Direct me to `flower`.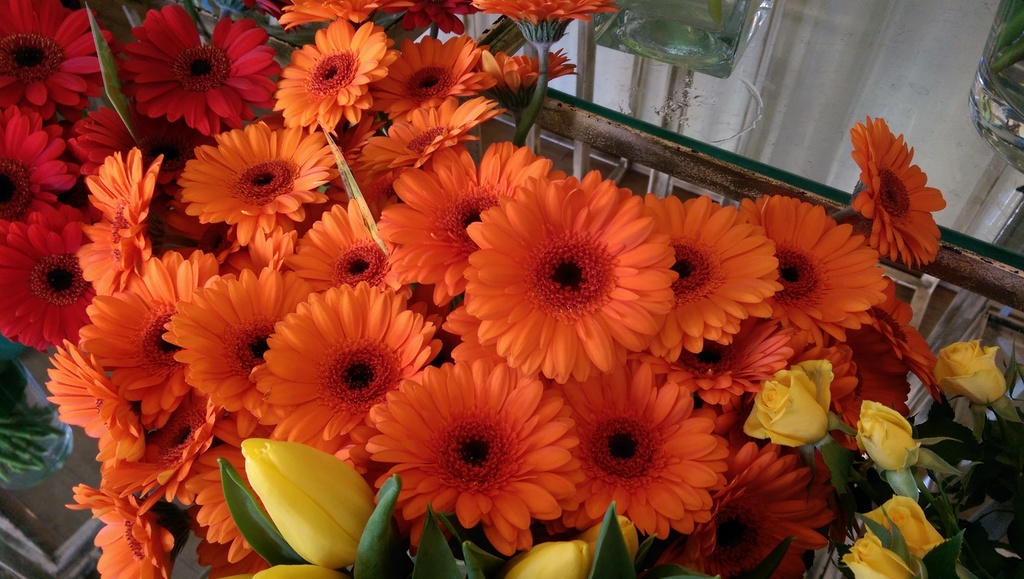
Direction: bbox=(6, 0, 102, 101).
